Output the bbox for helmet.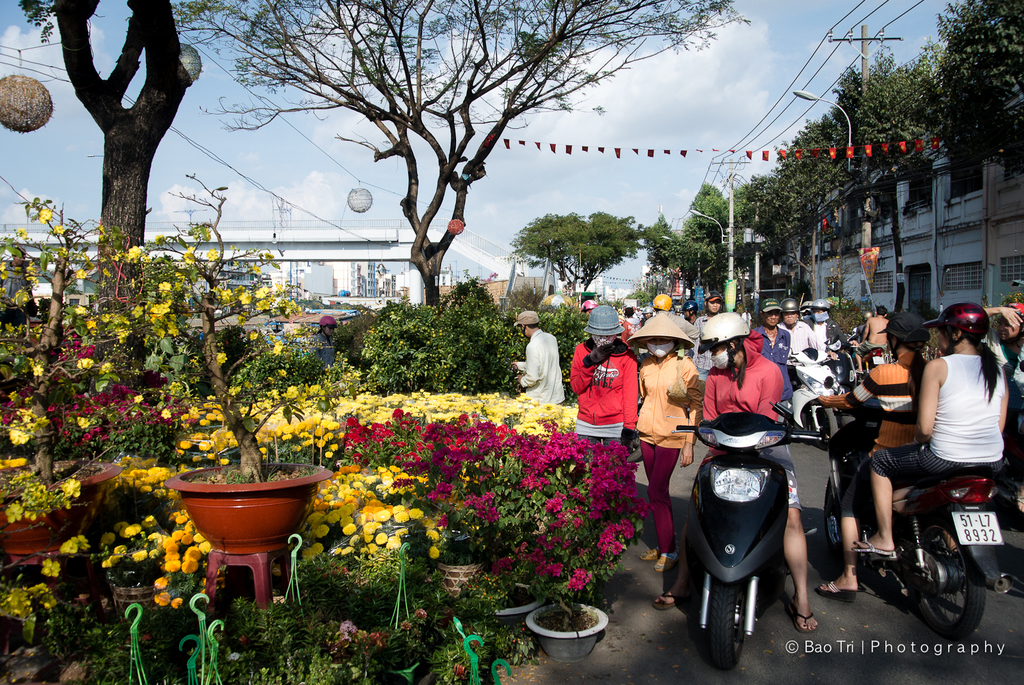
[x1=801, y1=293, x2=816, y2=308].
